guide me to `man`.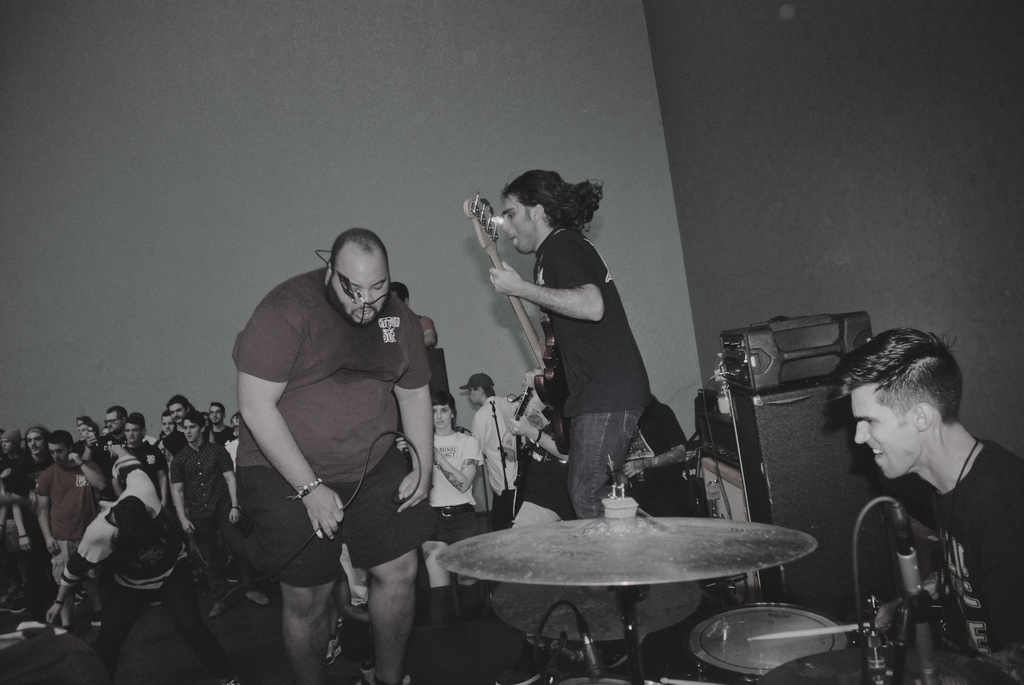
Guidance: 216, 210, 458, 675.
